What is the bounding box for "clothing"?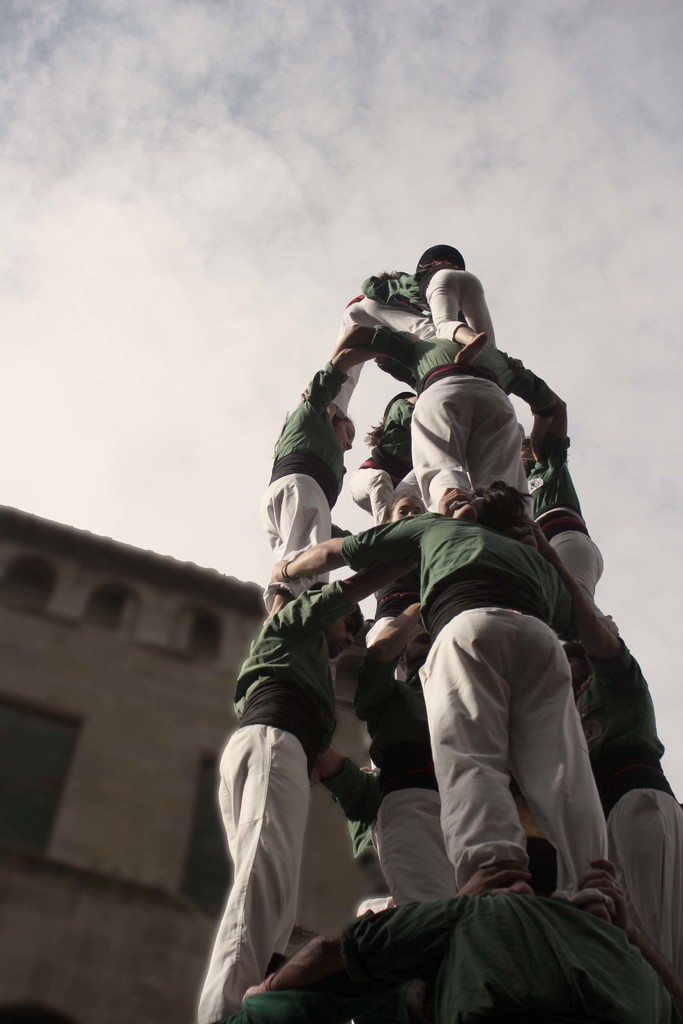
box=[255, 344, 345, 564].
